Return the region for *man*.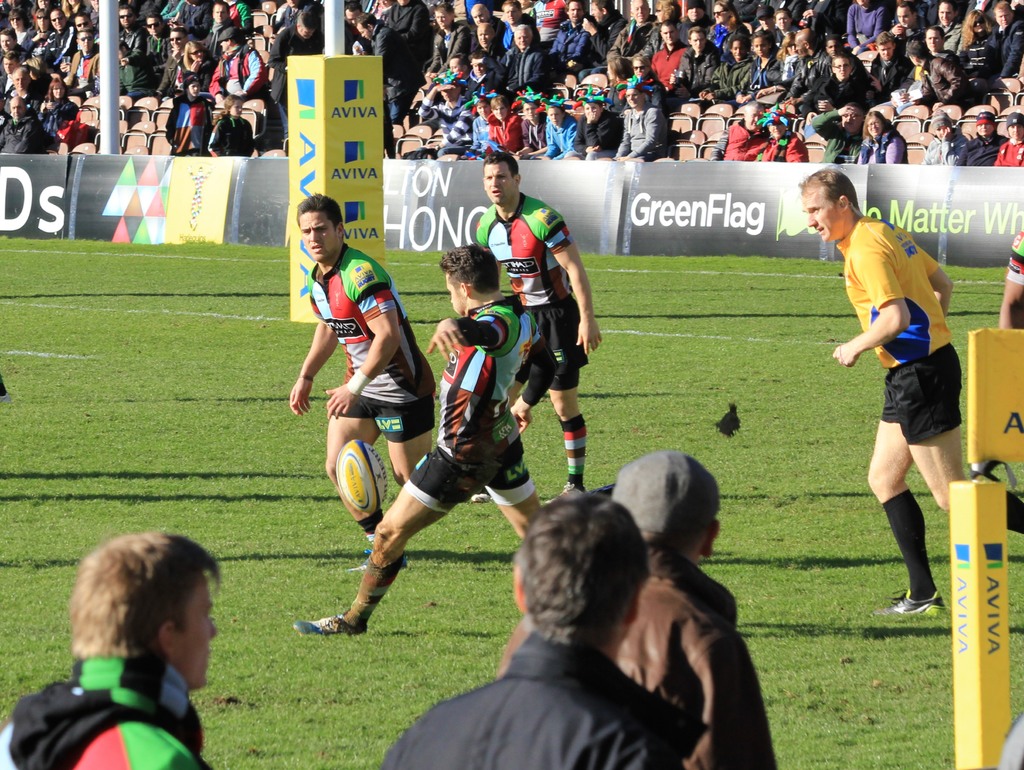
locate(448, 51, 472, 78).
